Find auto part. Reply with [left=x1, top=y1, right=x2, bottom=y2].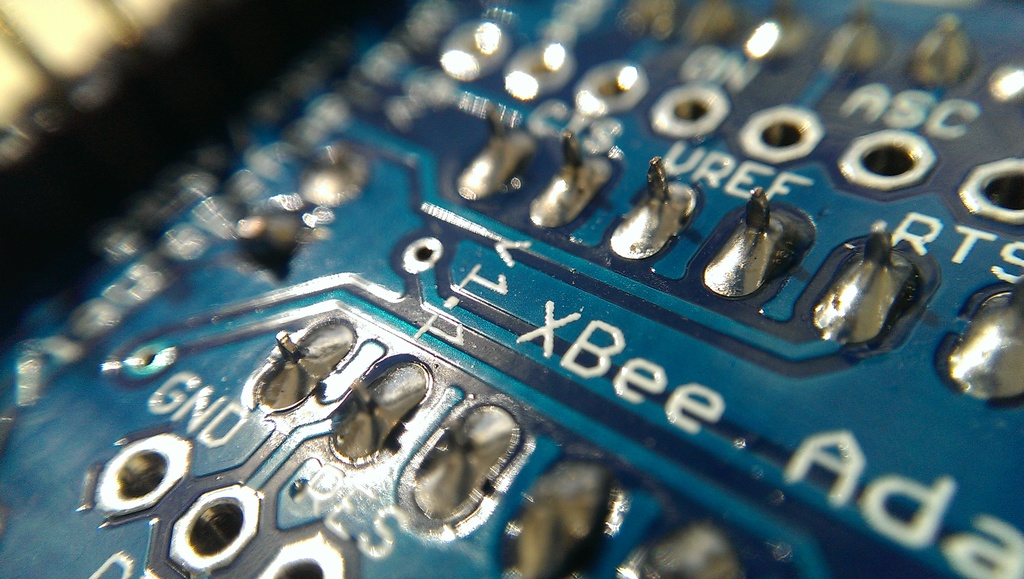
[left=0, top=0, right=1020, bottom=578].
